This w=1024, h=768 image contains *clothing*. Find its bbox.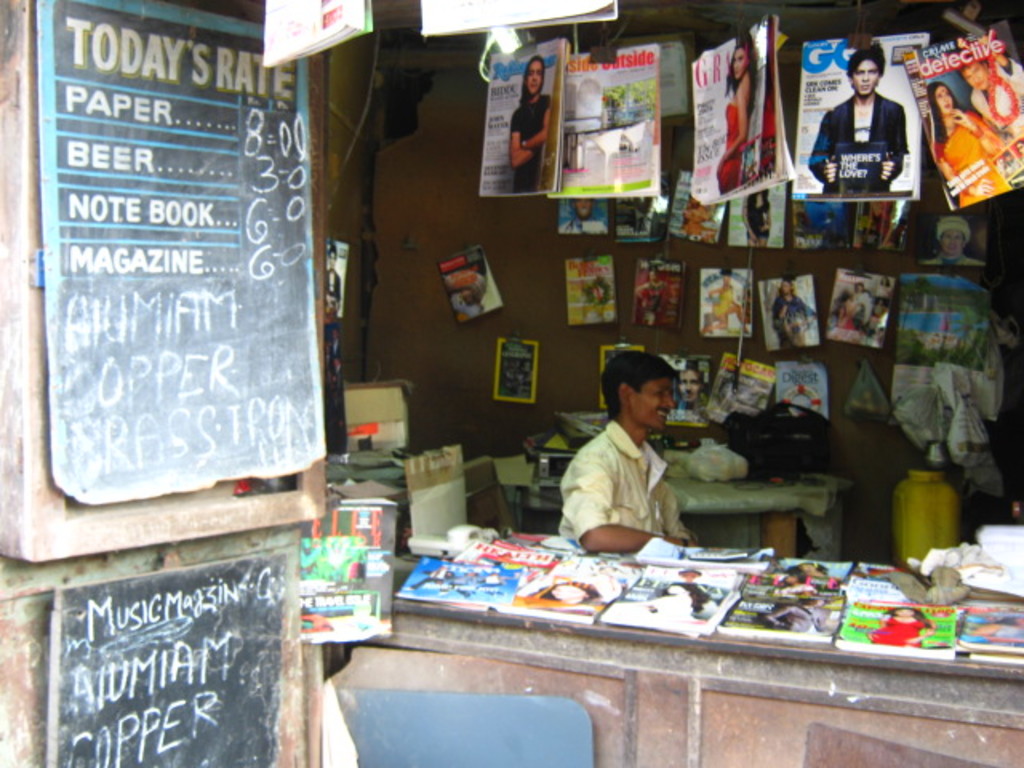
left=933, top=112, right=1011, bottom=202.
